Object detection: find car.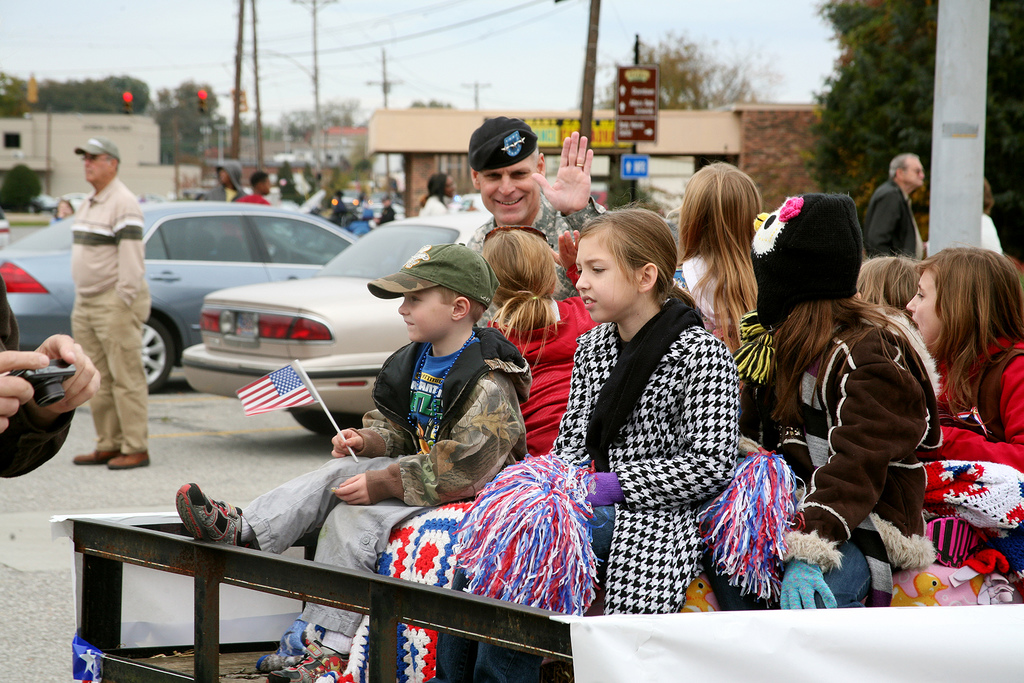
BBox(177, 213, 495, 438).
